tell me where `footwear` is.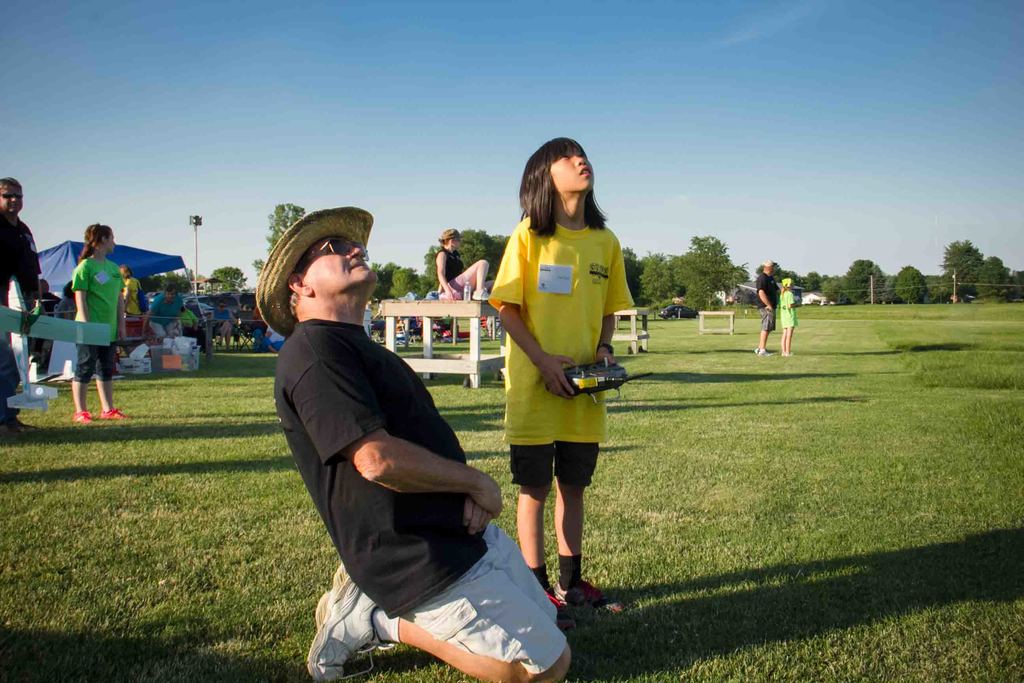
`footwear` is at bbox(544, 584, 577, 625).
